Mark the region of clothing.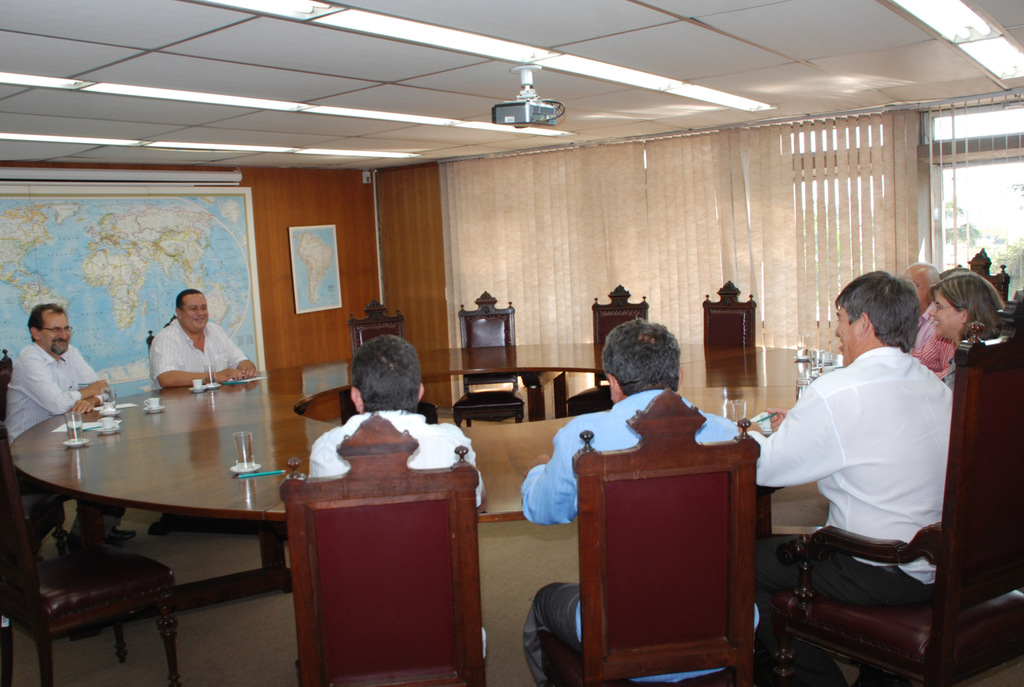
Region: 310:409:476:507.
